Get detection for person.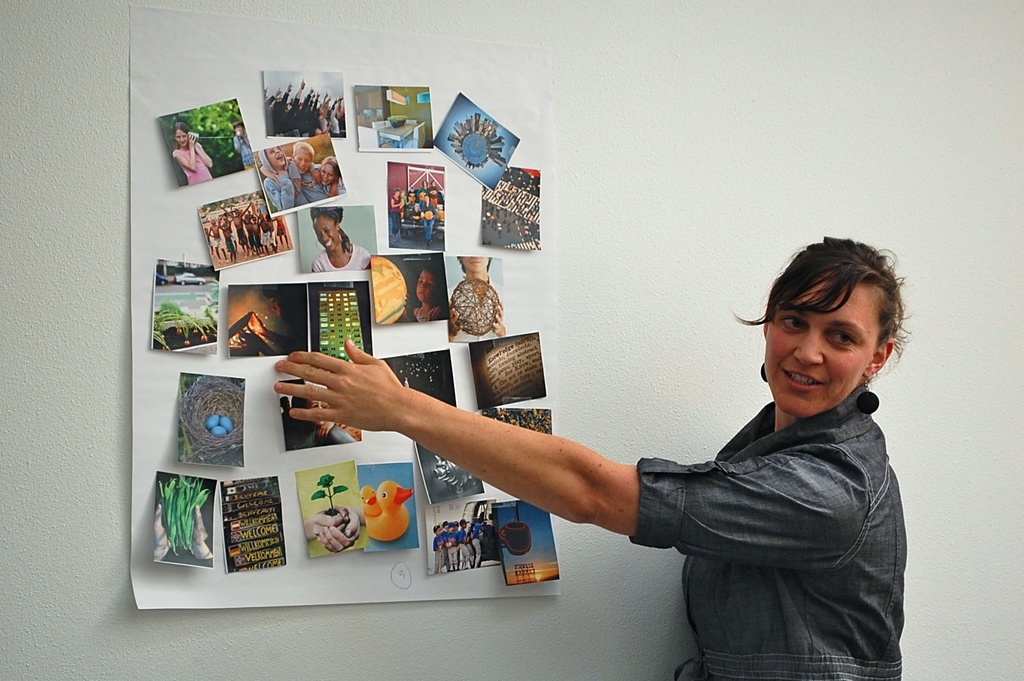
Detection: 273/231/914/680.
